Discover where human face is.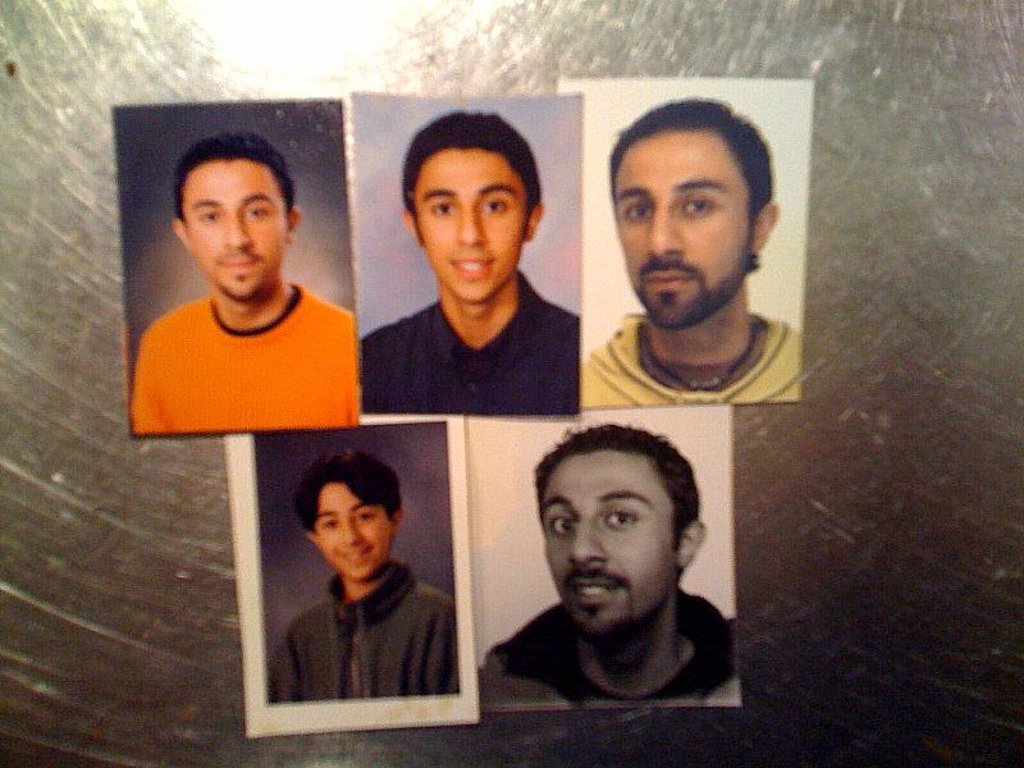
Discovered at 415, 142, 534, 307.
